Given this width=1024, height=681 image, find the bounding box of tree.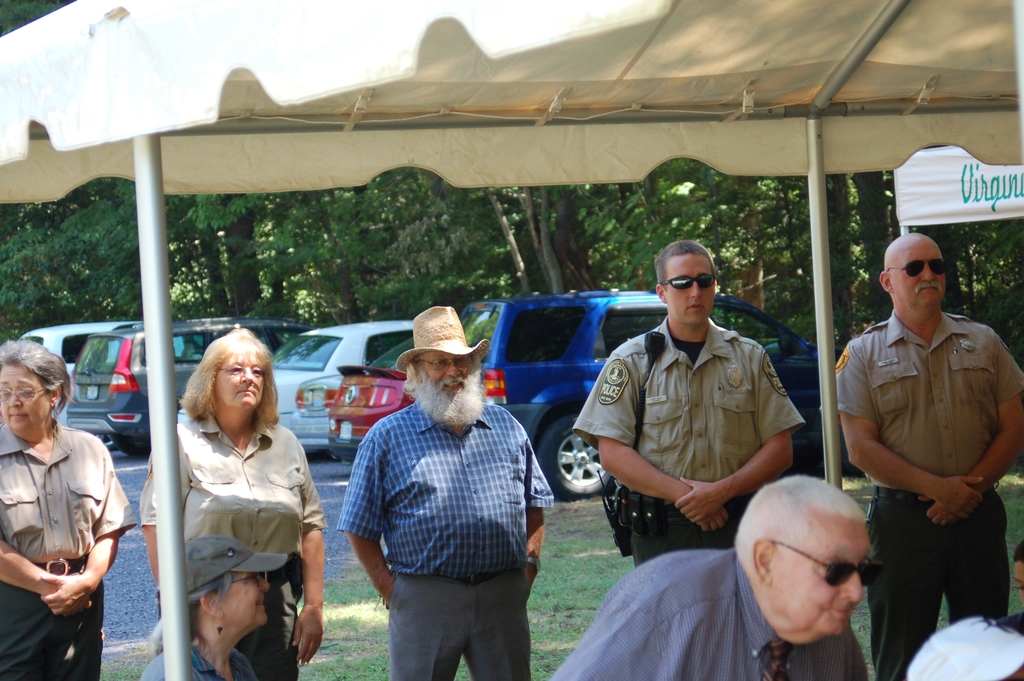
bbox(421, 168, 614, 297).
